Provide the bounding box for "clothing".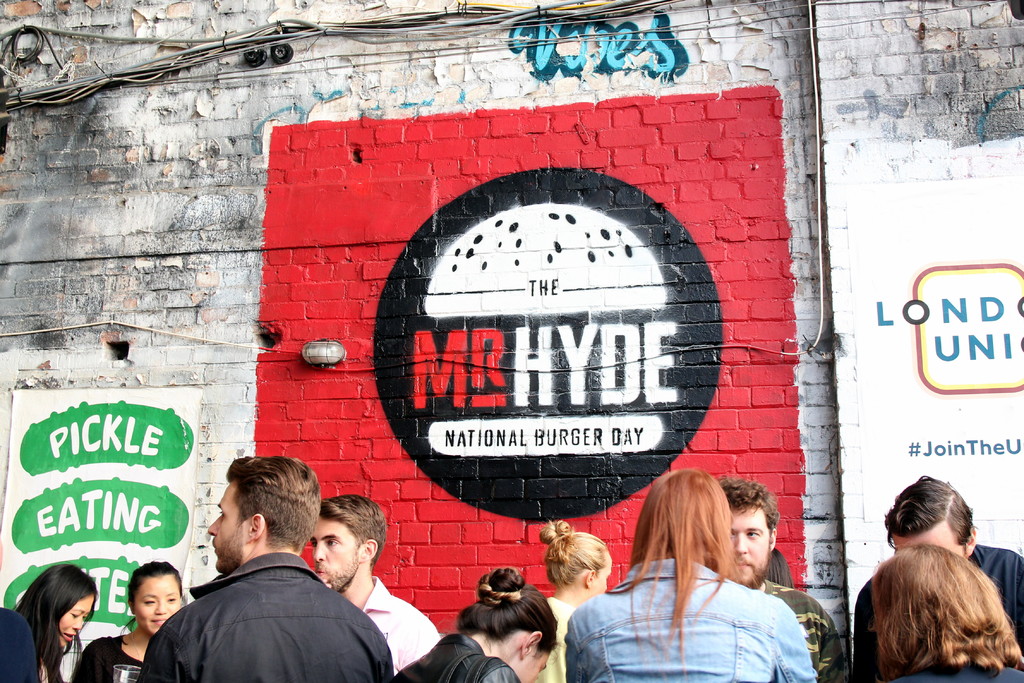
[851,541,1023,682].
